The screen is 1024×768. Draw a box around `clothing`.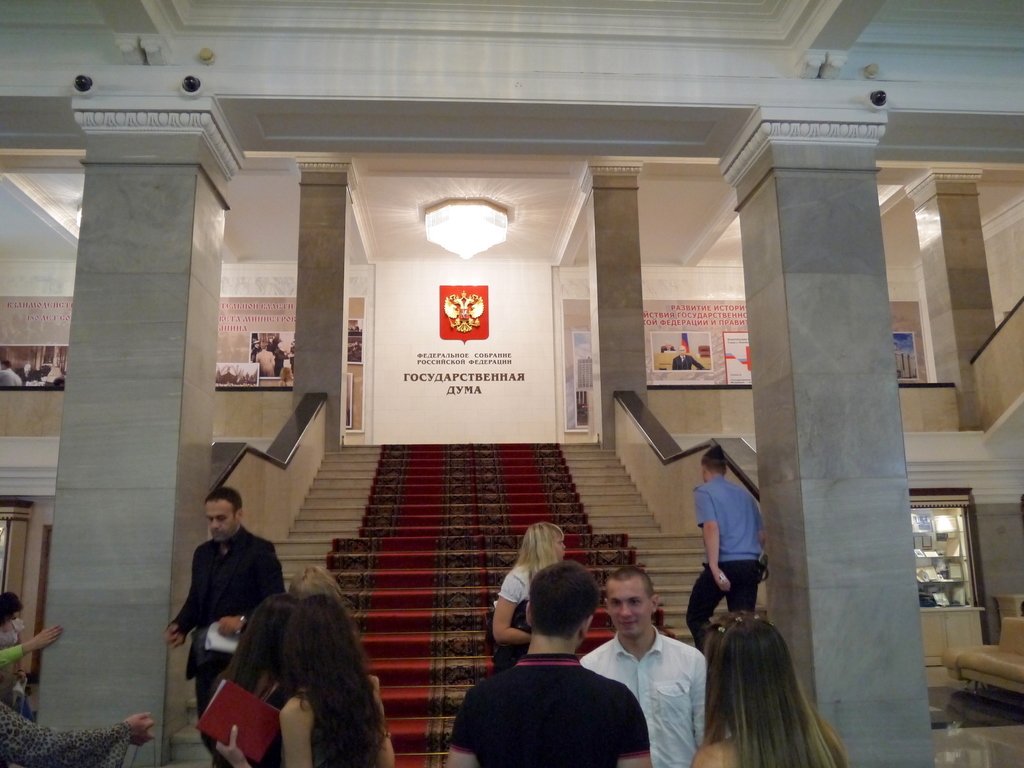
{"left": 583, "top": 631, "right": 710, "bottom": 767}.
